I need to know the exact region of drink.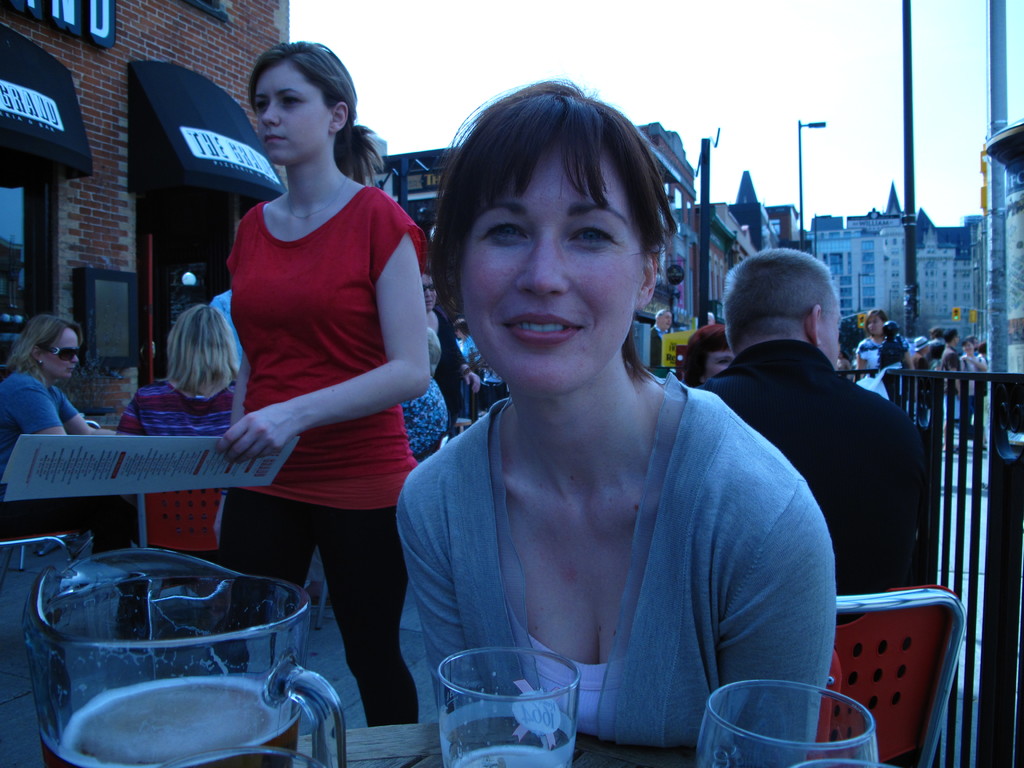
Region: rect(460, 746, 563, 767).
